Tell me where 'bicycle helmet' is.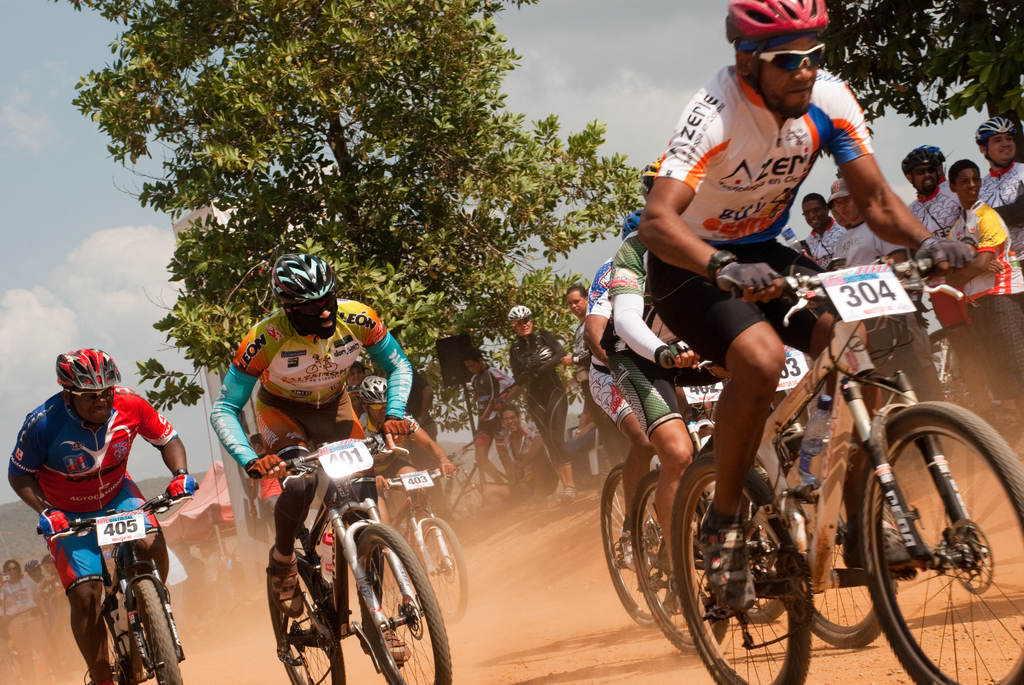
'bicycle helmet' is at crop(508, 308, 530, 323).
